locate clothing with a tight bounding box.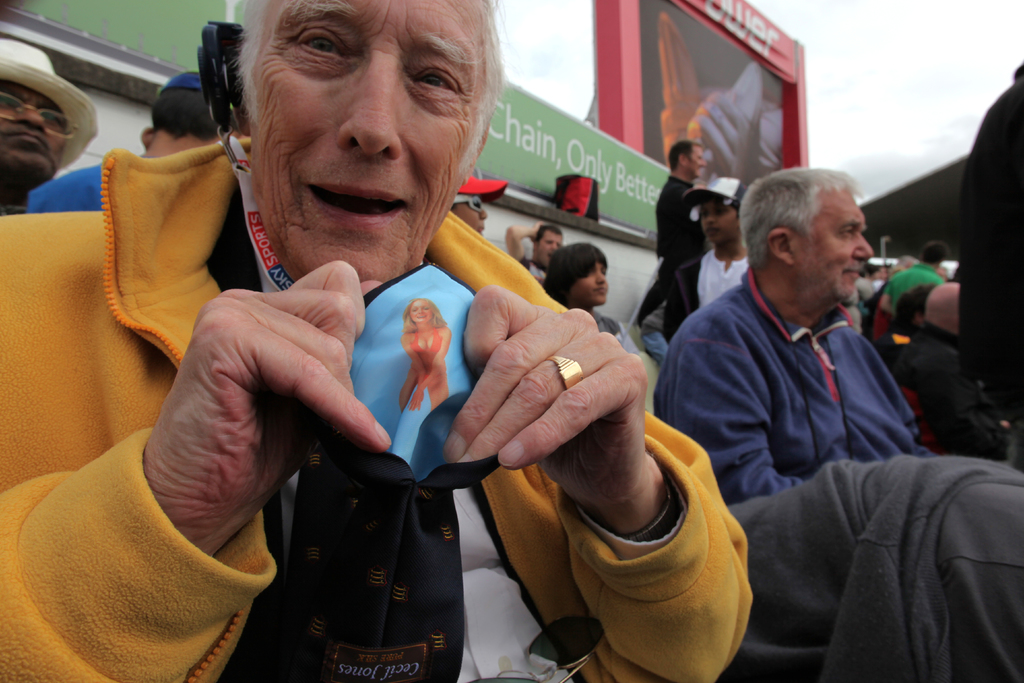
region(599, 322, 659, 369).
